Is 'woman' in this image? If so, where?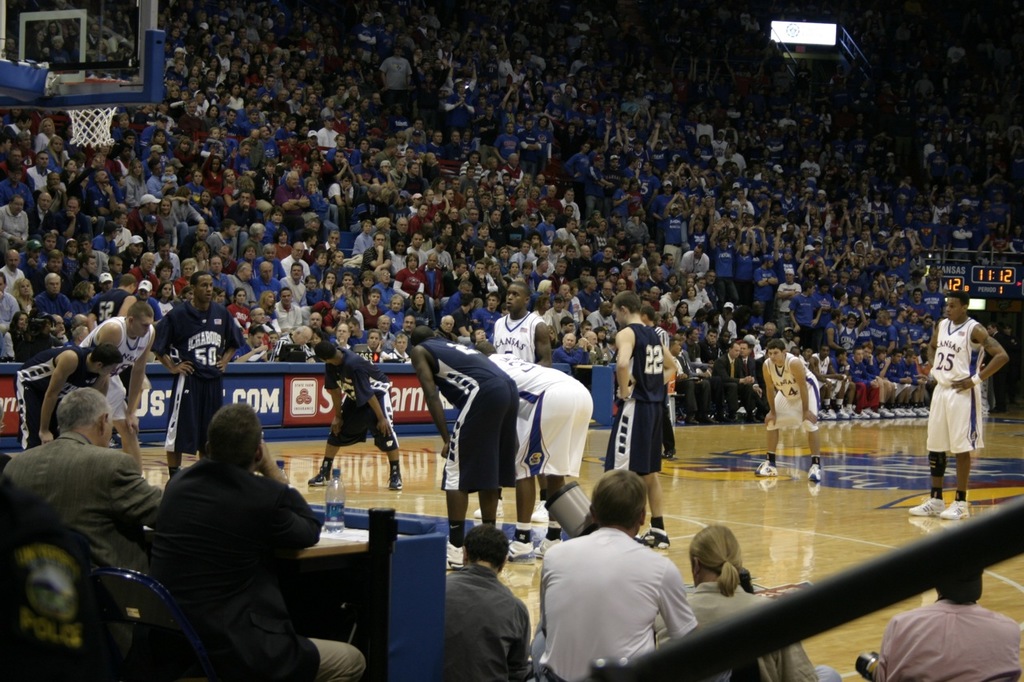
Yes, at rect(654, 521, 823, 681).
